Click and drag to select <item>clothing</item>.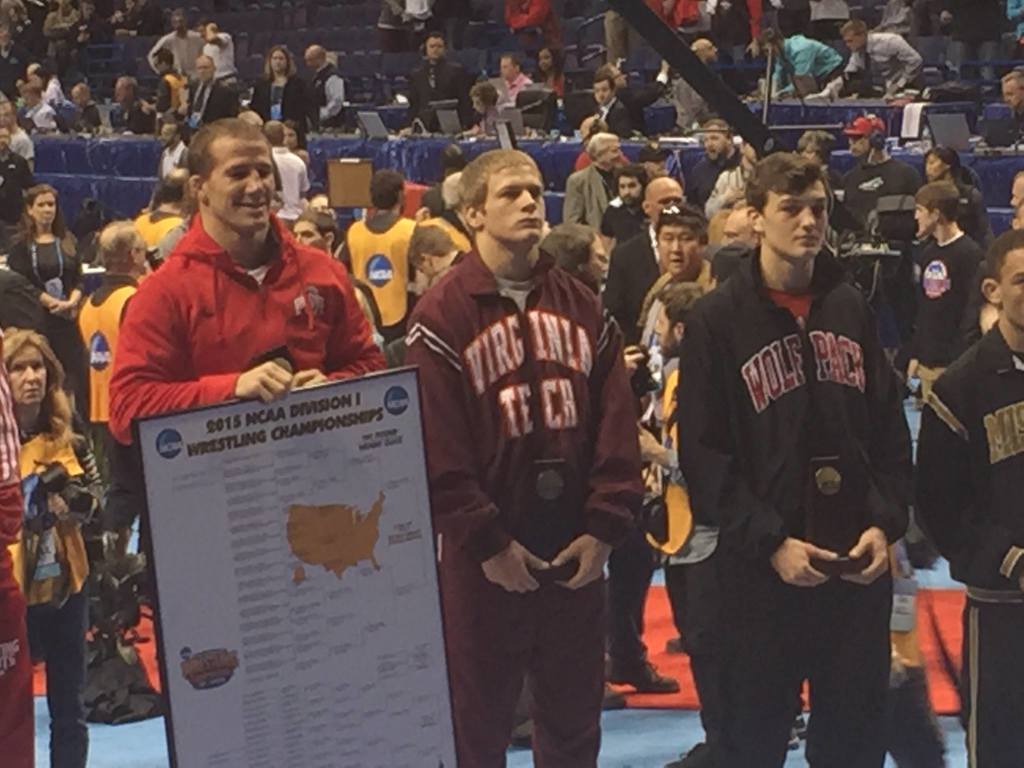
Selection: 836/163/908/235.
